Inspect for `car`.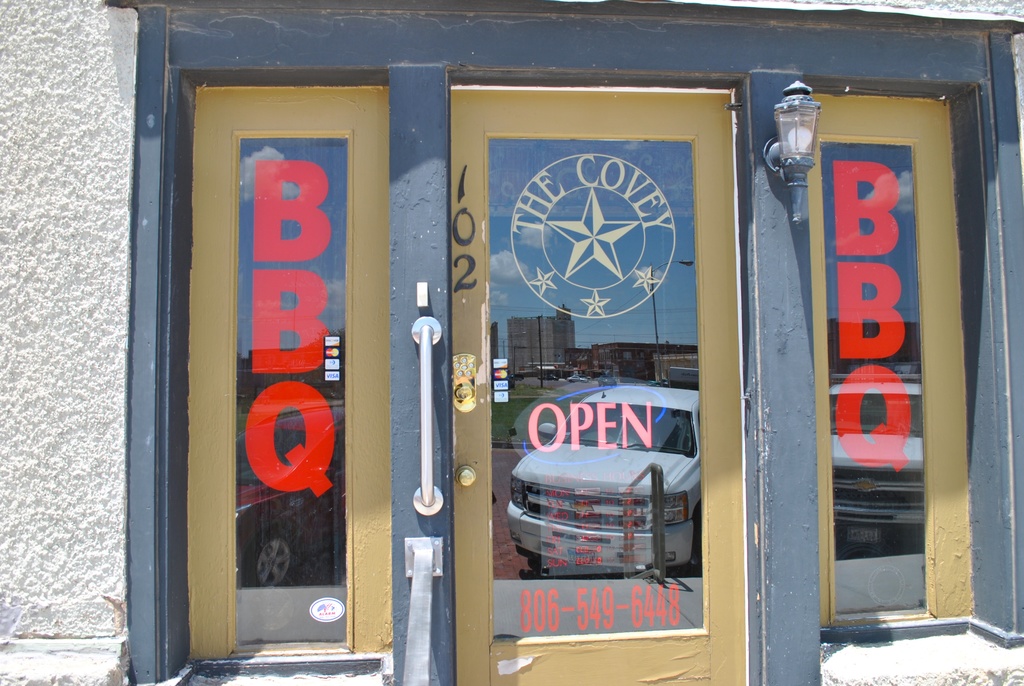
Inspection: (left=824, top=380, right=932, bottom=553).
